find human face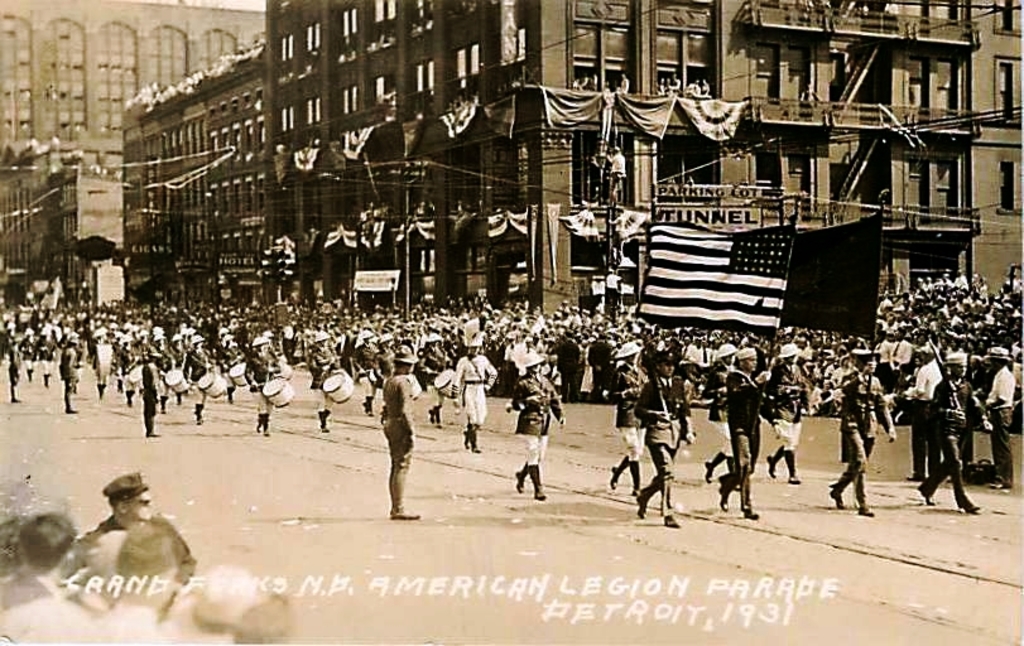
[x1=952, y1=362, x2=968, y2=379]
